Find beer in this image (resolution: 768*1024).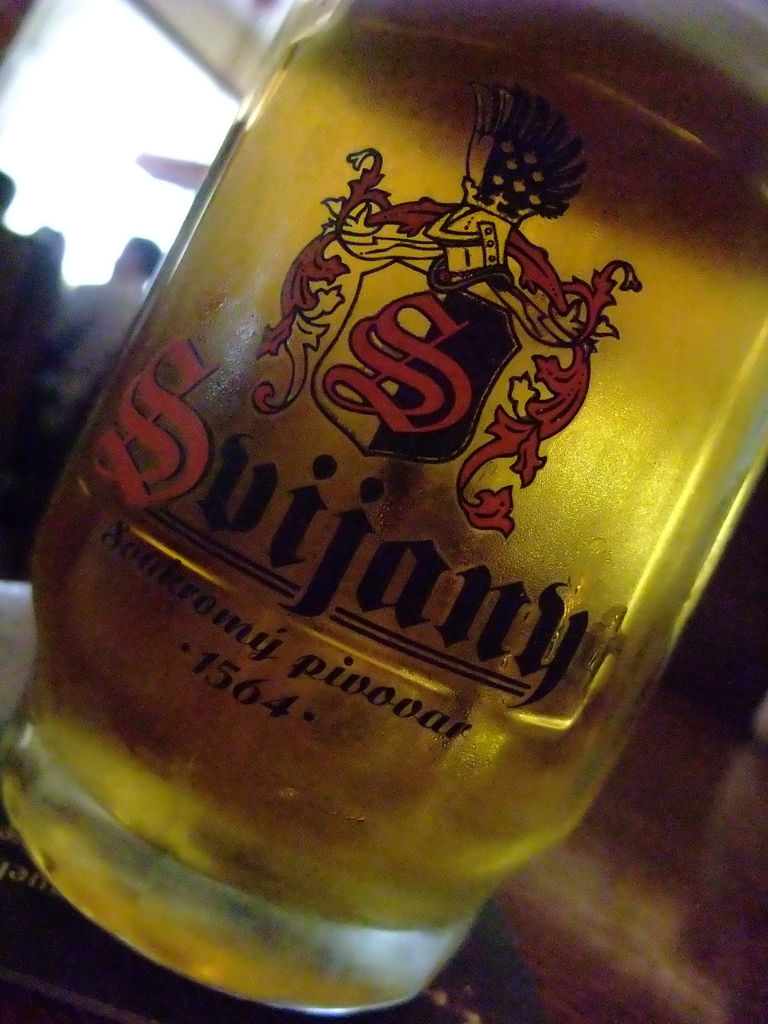
box(0, 0, 767, 1016).
